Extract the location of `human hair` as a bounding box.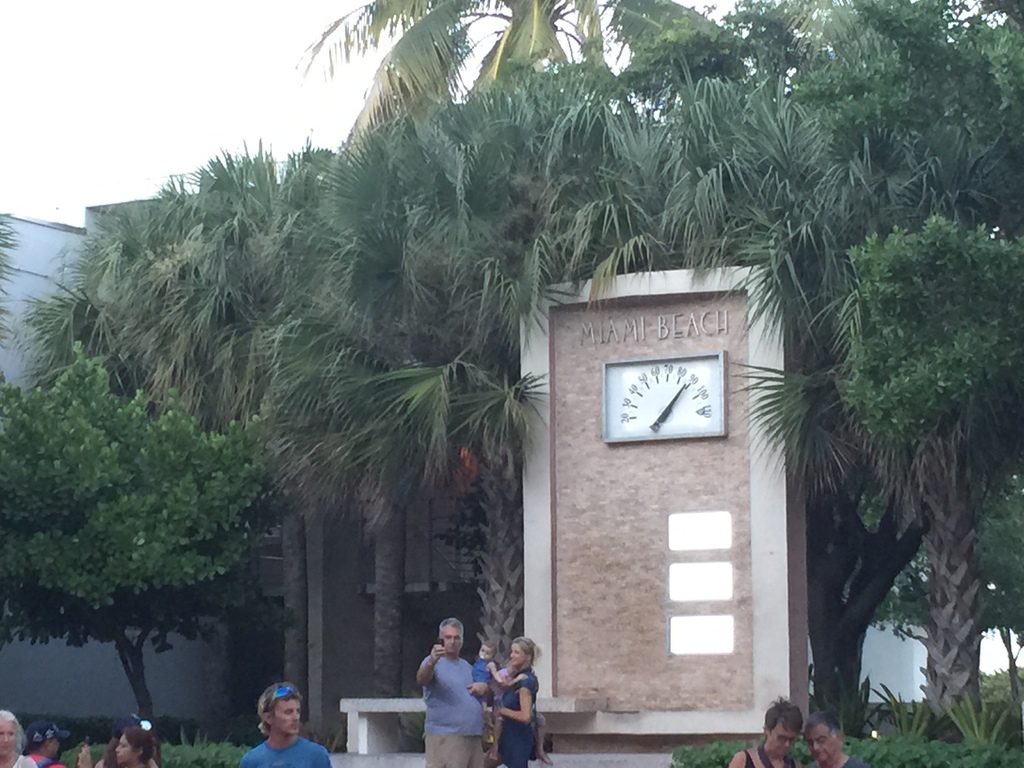
[764, 696, 803, 740].
